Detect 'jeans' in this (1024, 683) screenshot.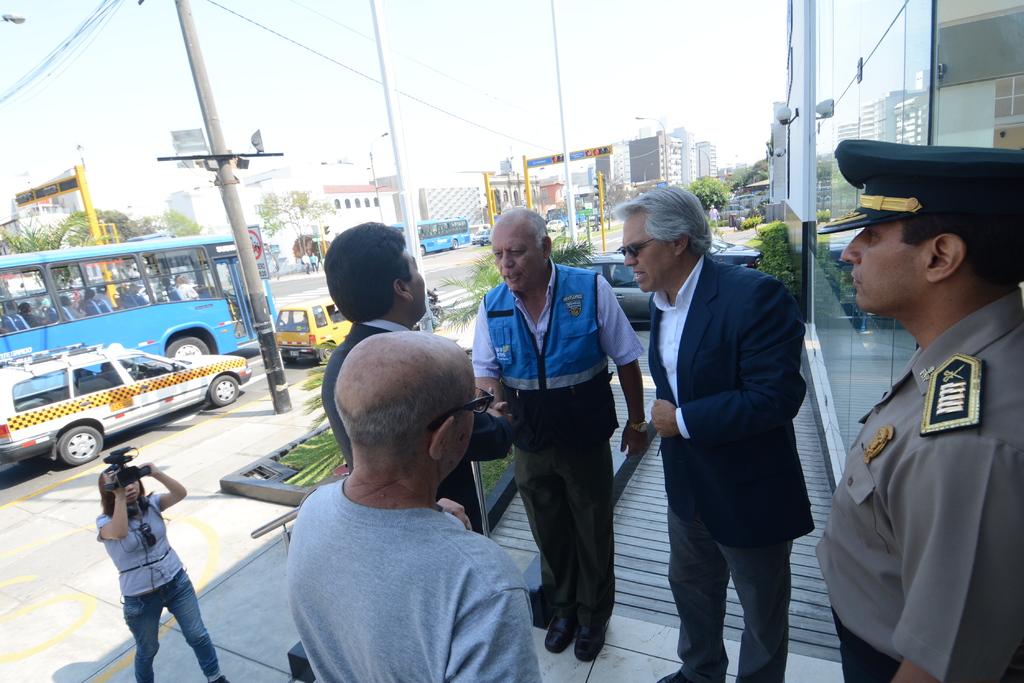
Detection: [x1=108, y1=564, x2=208, y2=673].
